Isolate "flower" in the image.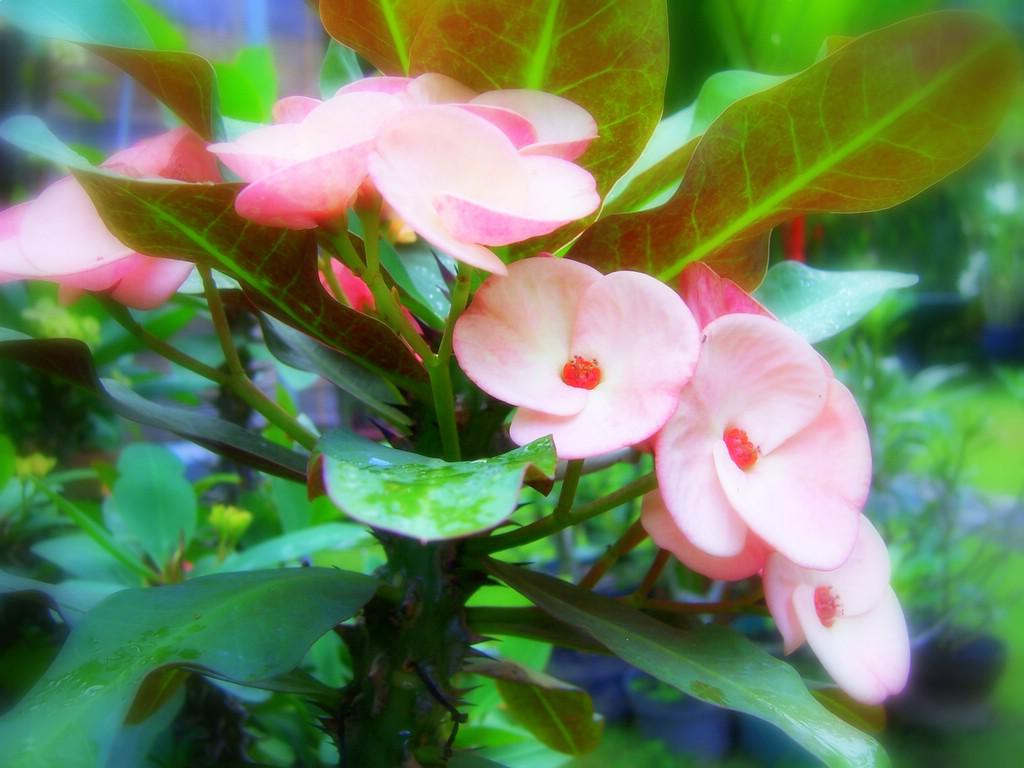
Isolated region: BBox(444, 243, 716, 475).
